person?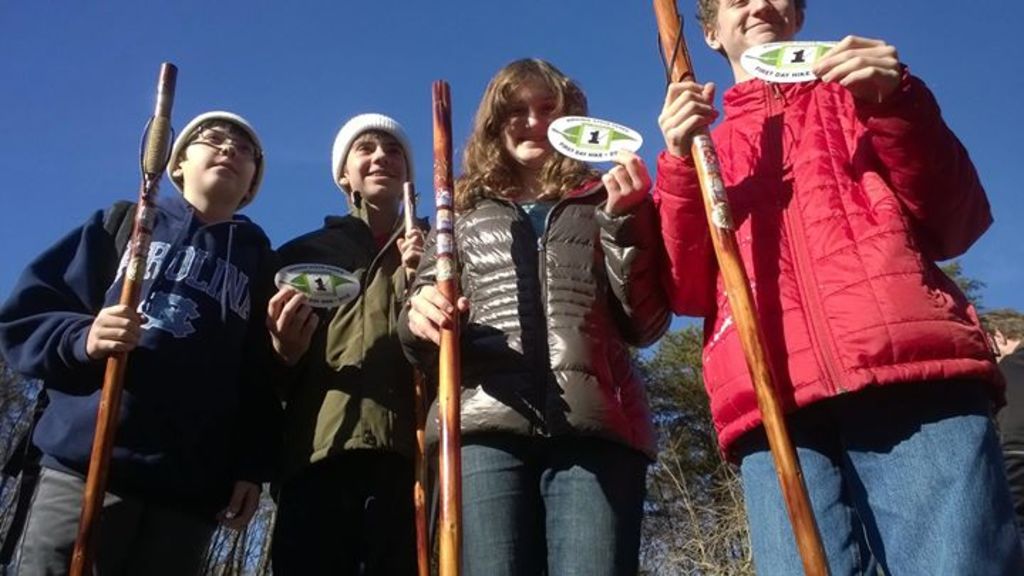
x1=653, y1=0, x2=1023, y2=575
